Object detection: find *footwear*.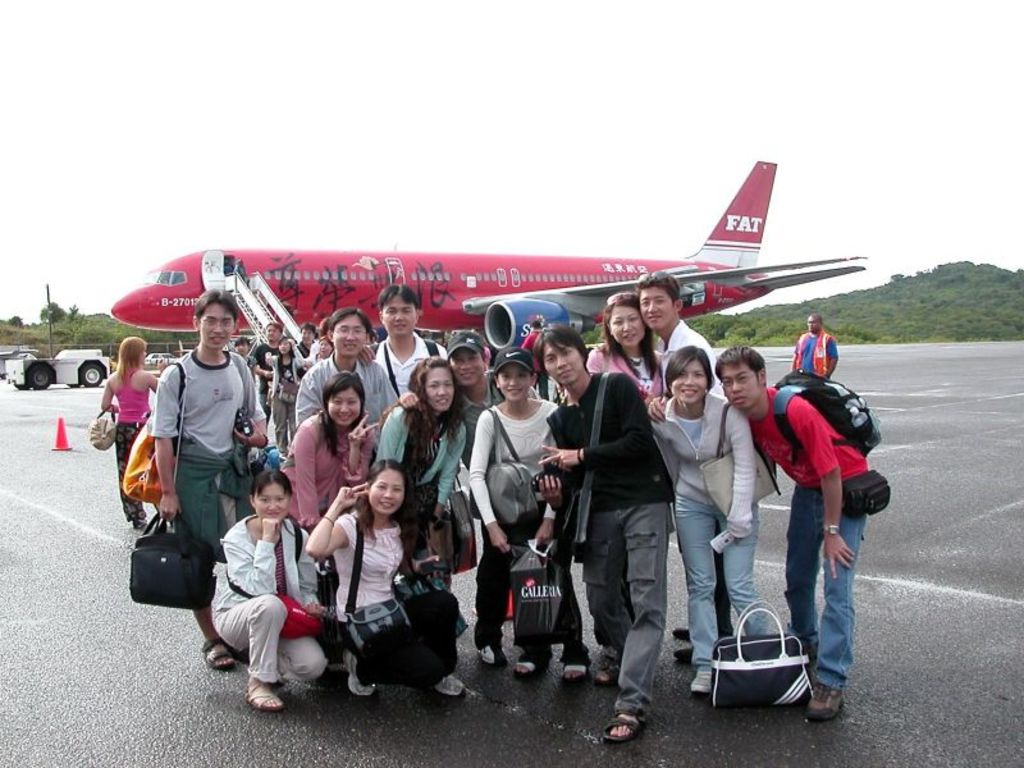
(left=426, top=672, right=465, bottom=703).
